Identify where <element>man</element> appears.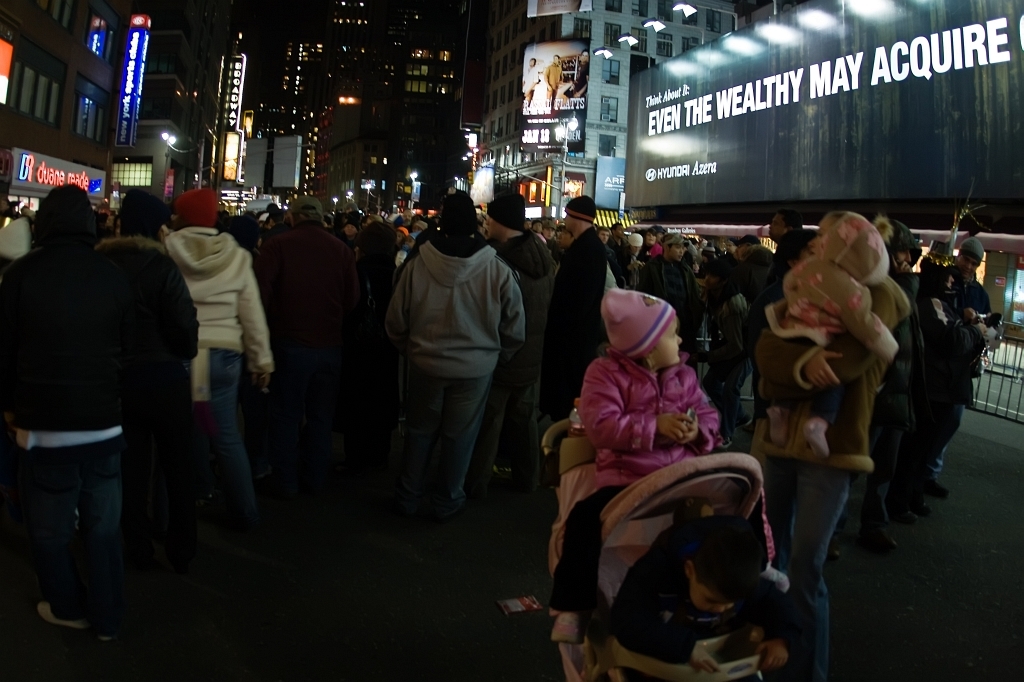
Appears at (940, 236, 1000, 439).
